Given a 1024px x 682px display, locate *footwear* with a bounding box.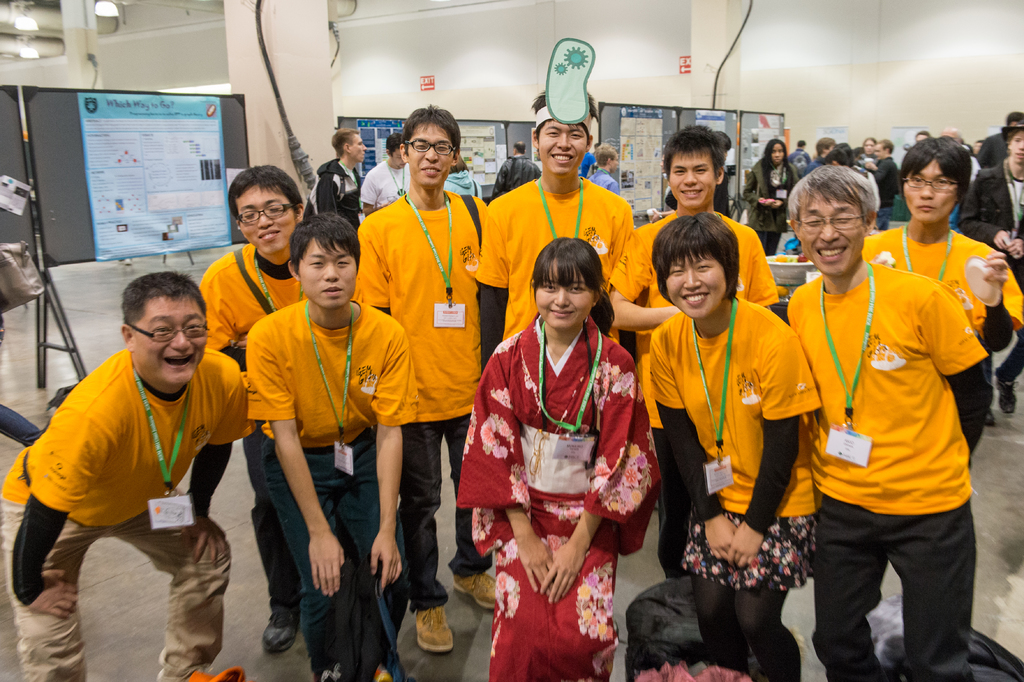
Located: bbox(250, 608, 292, 651).
